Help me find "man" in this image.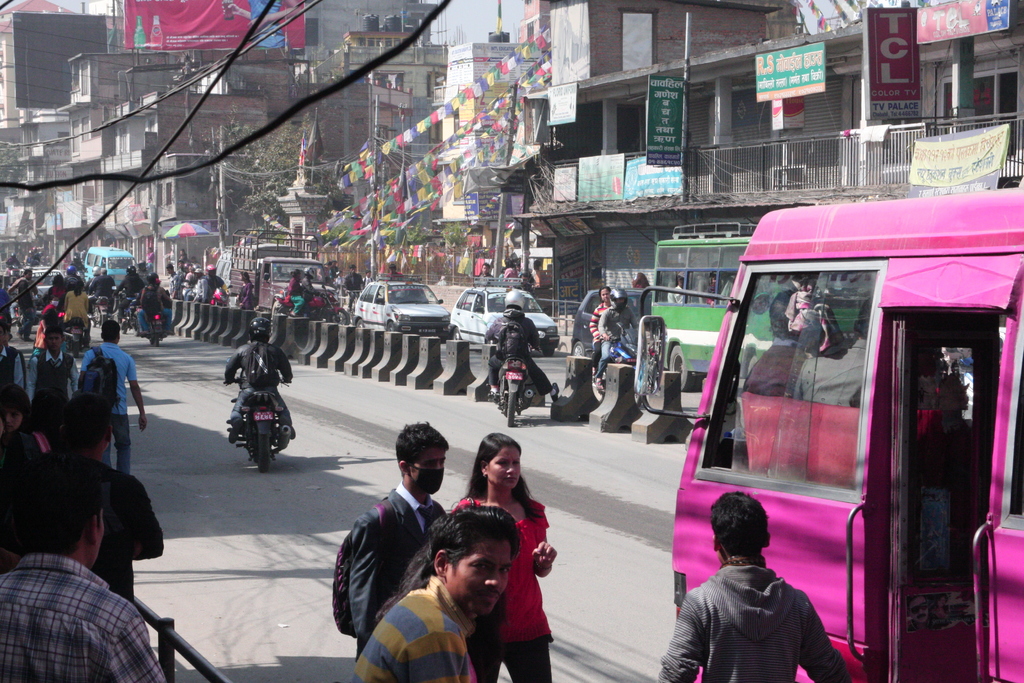
Found it: pyautogui.locateOnScreen(0, 456, 164, 682).
